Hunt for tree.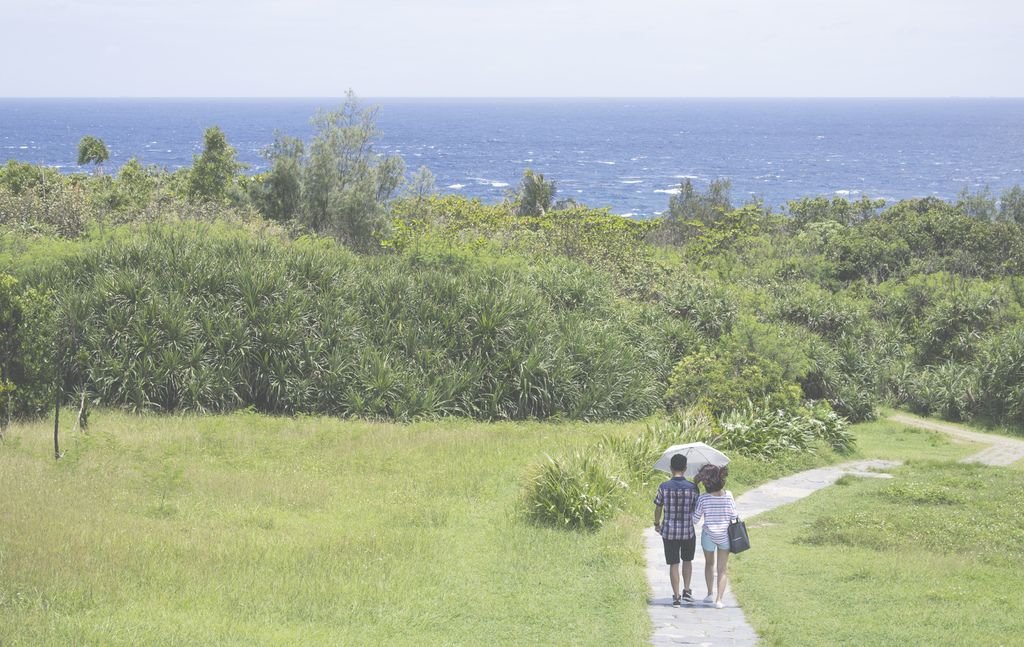
Hunted down at region(340, 149, 402, 228).
